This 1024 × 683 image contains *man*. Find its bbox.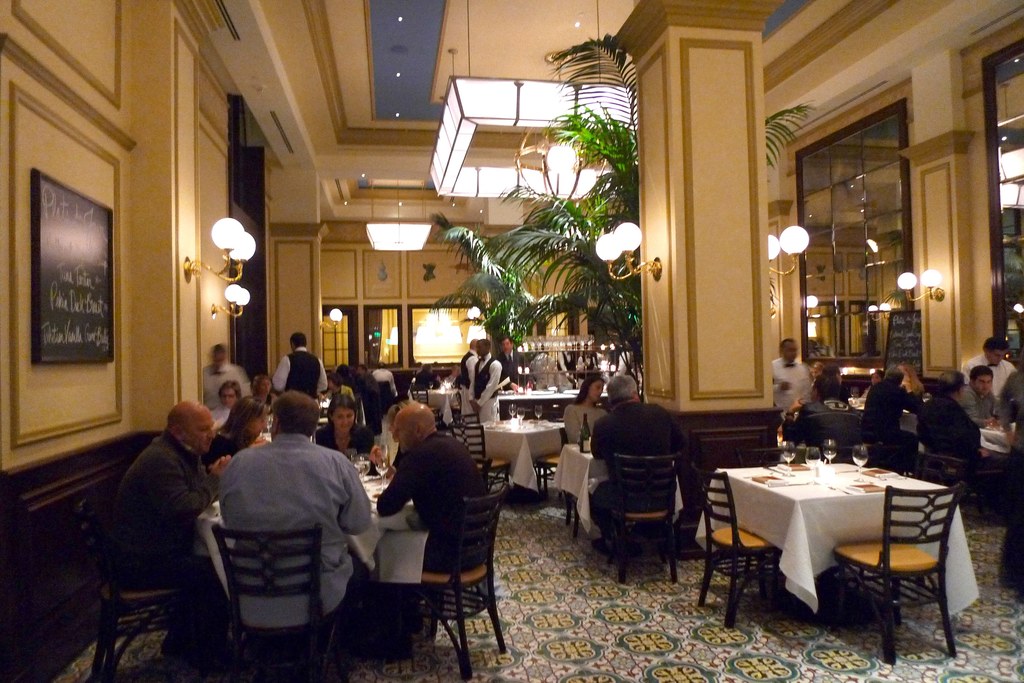
crop(468, 337, 499, 424).
